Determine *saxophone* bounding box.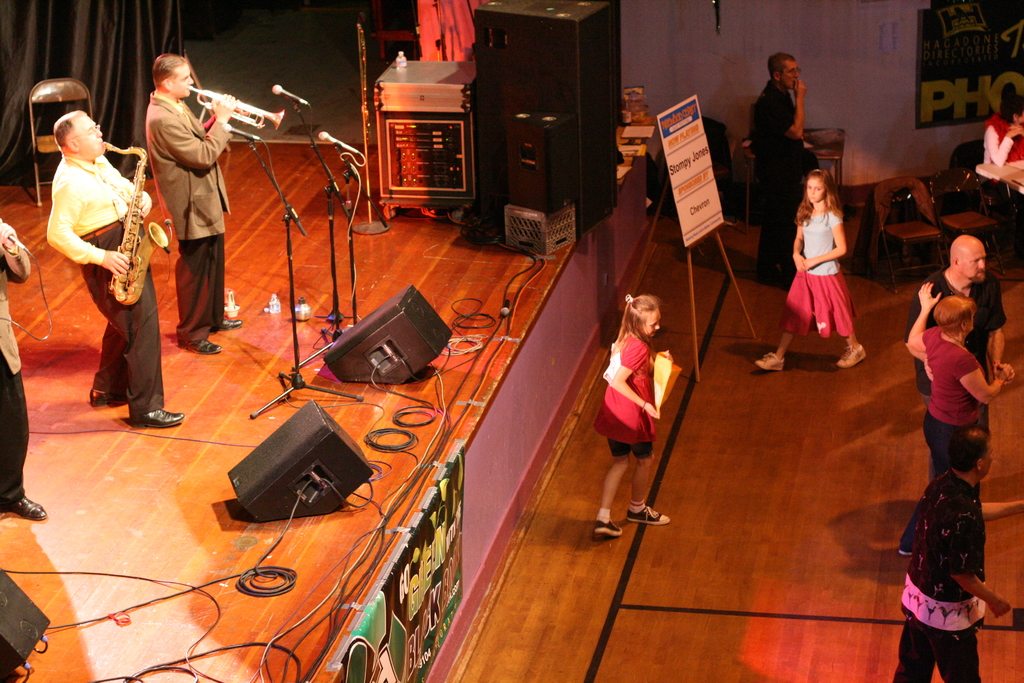
Determined: bbox=(98, 136, 170, 309).
